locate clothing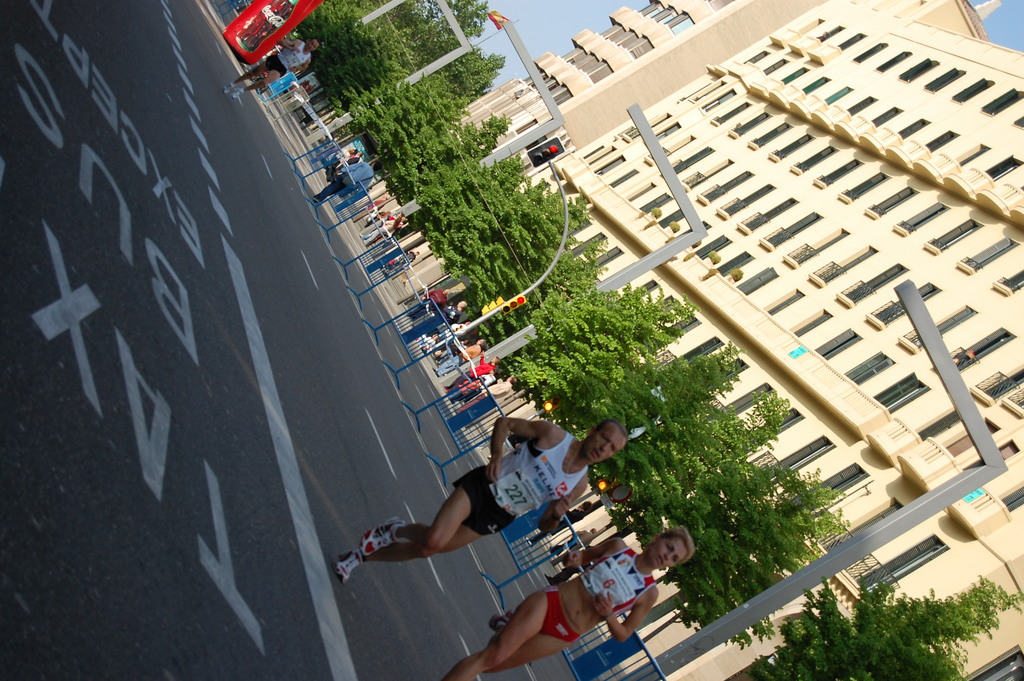
<box>307,141,343,158</box>
